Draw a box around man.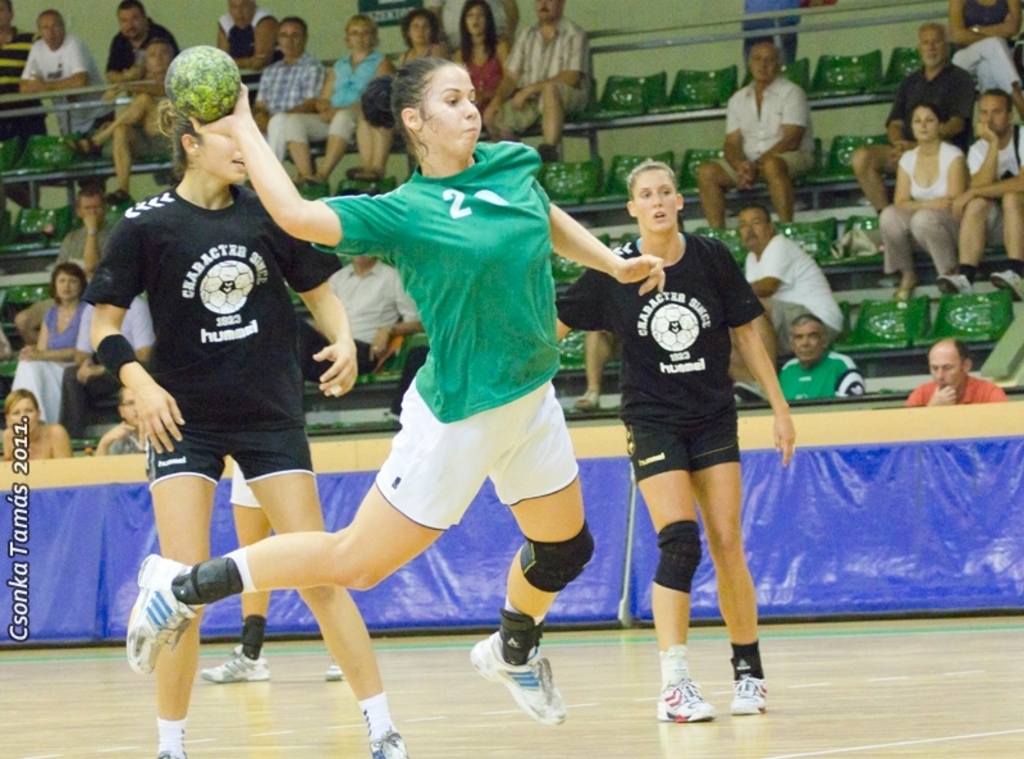
BBox(64, 36, 180, 206).
